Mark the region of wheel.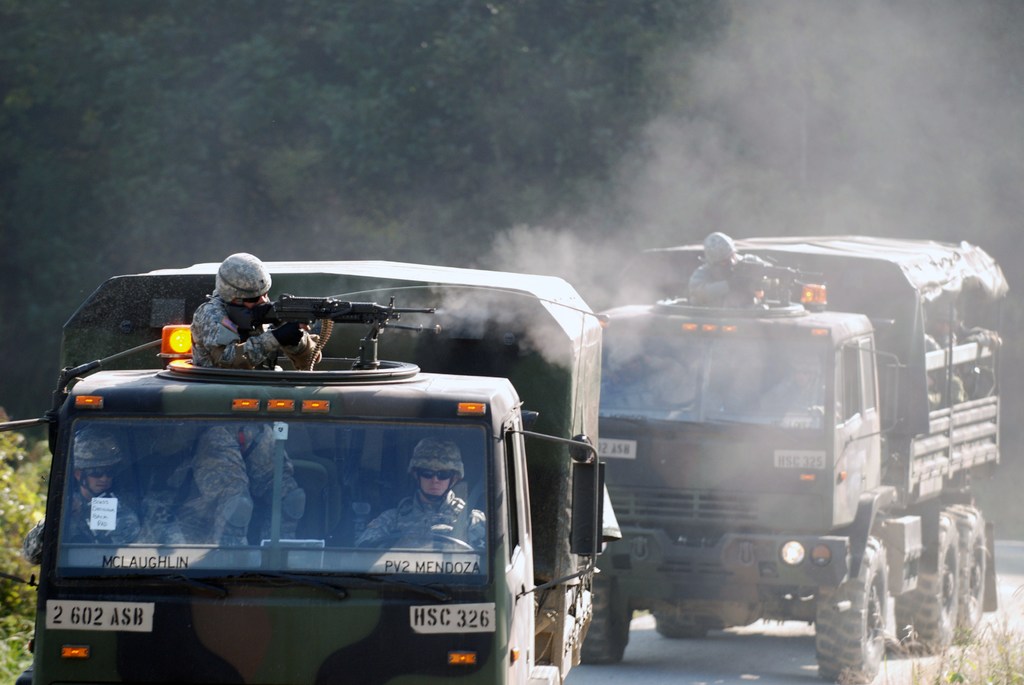
Region: BBox(810, 534, 889, 684).
